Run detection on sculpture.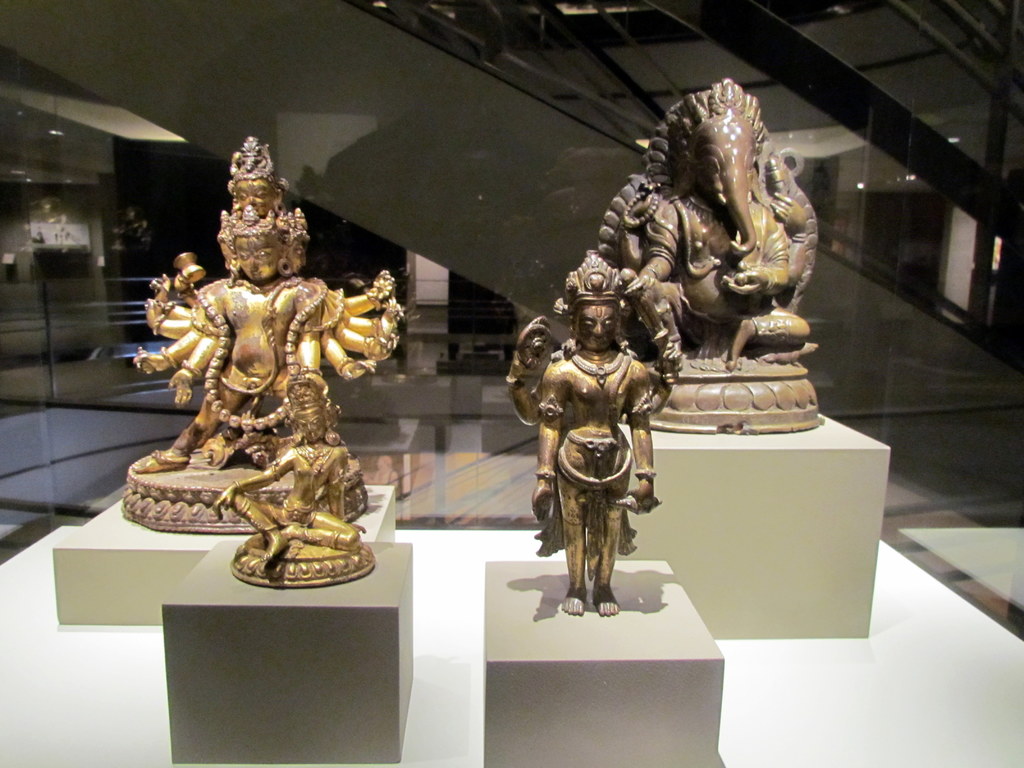
Result: 208, 363, 372, 581.
